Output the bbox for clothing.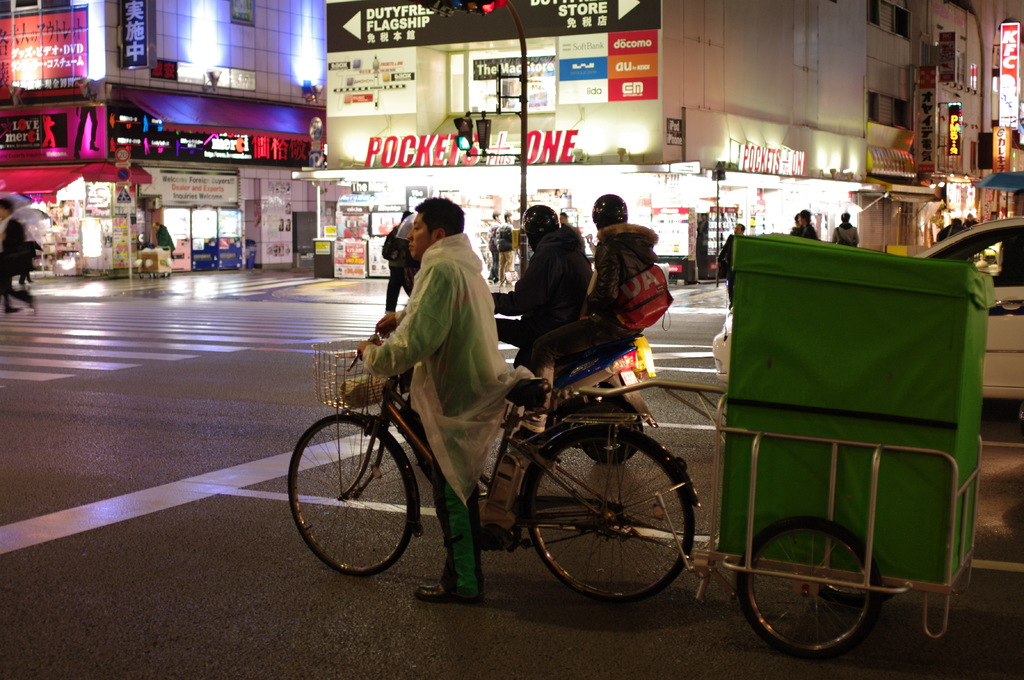
select_region(495, 219, 511, 283).
